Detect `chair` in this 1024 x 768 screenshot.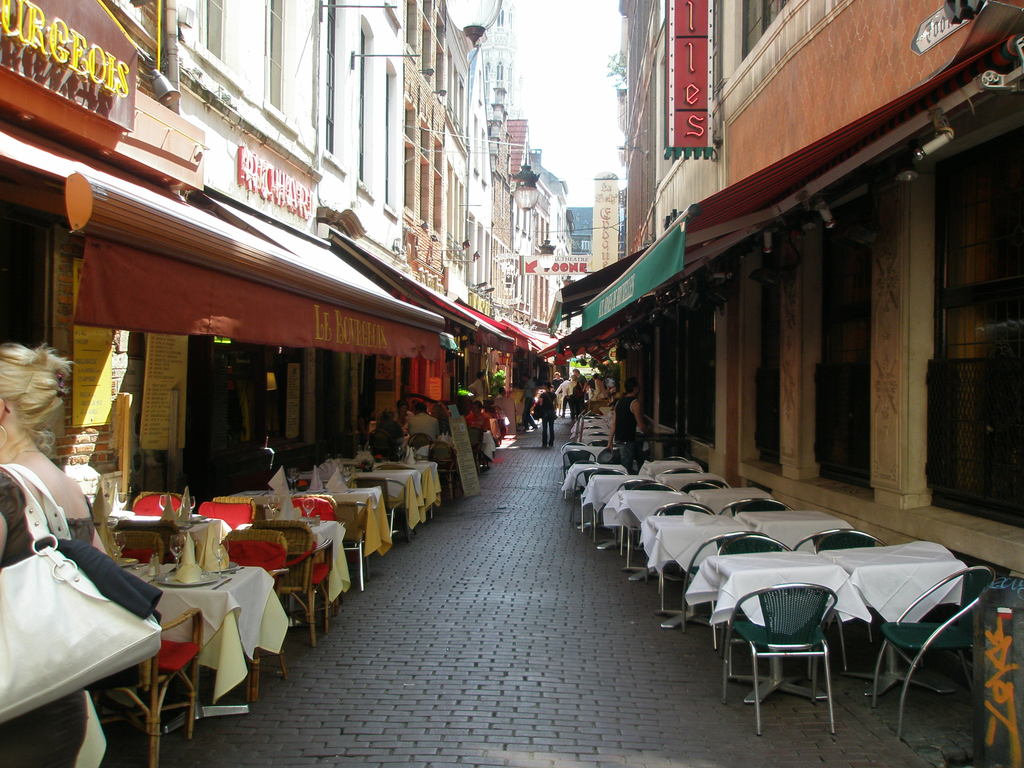
Detection: BBox(717, 590, 837, 730).
